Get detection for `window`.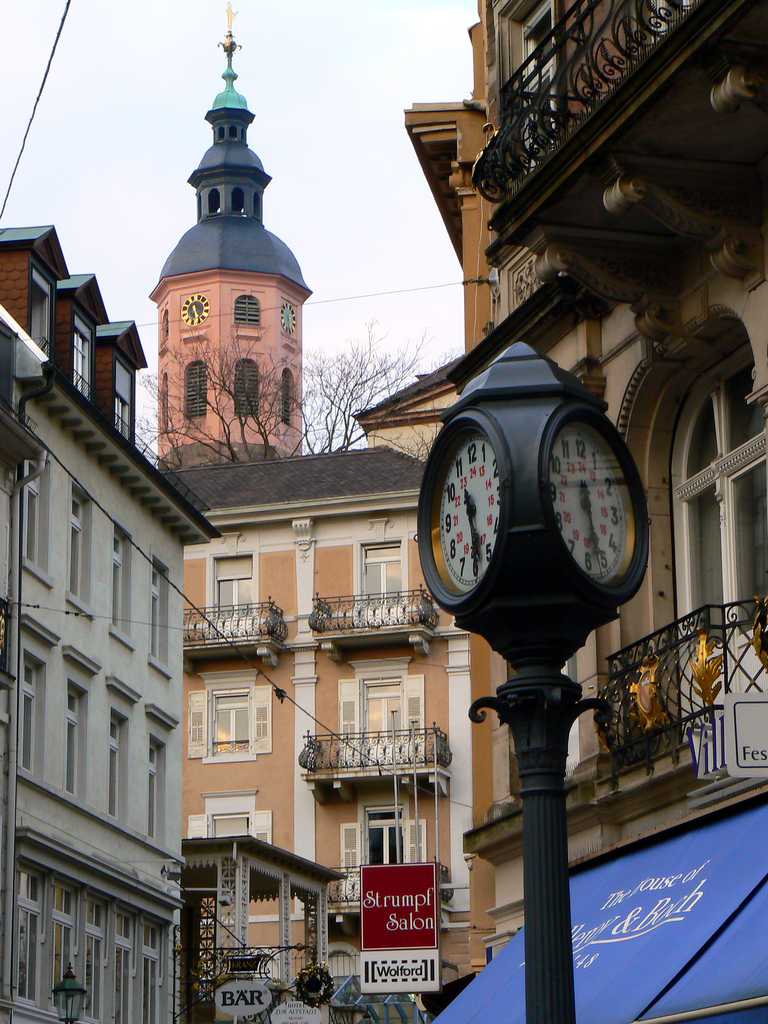
Detection: detection(186, 792, 270, 851).
